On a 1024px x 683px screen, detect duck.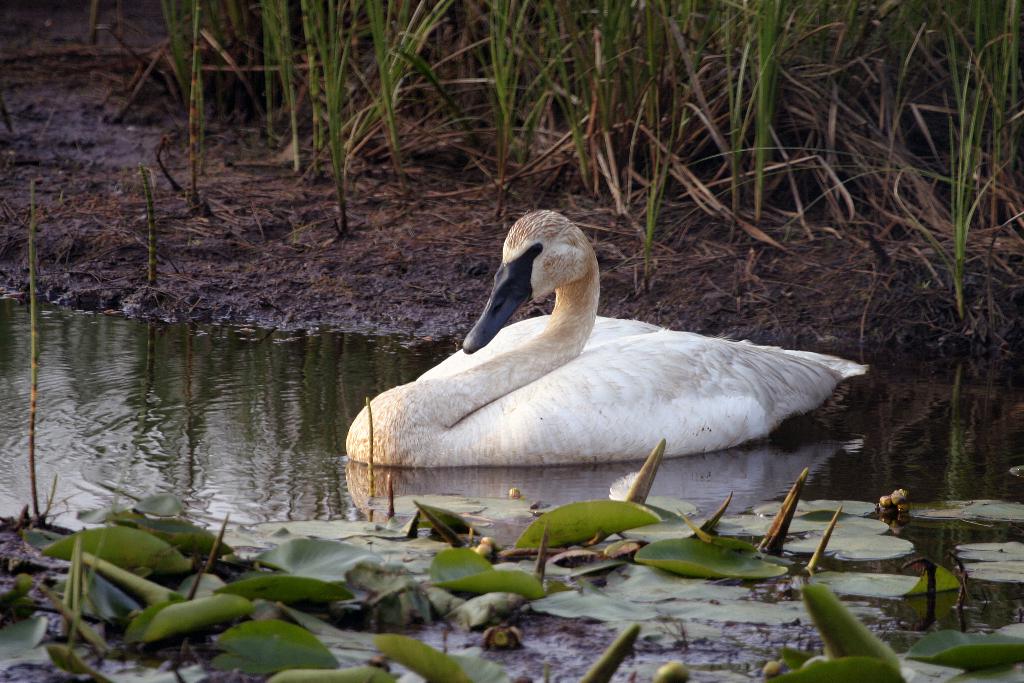
(left=404, top=199, right=852, bottom=505).
